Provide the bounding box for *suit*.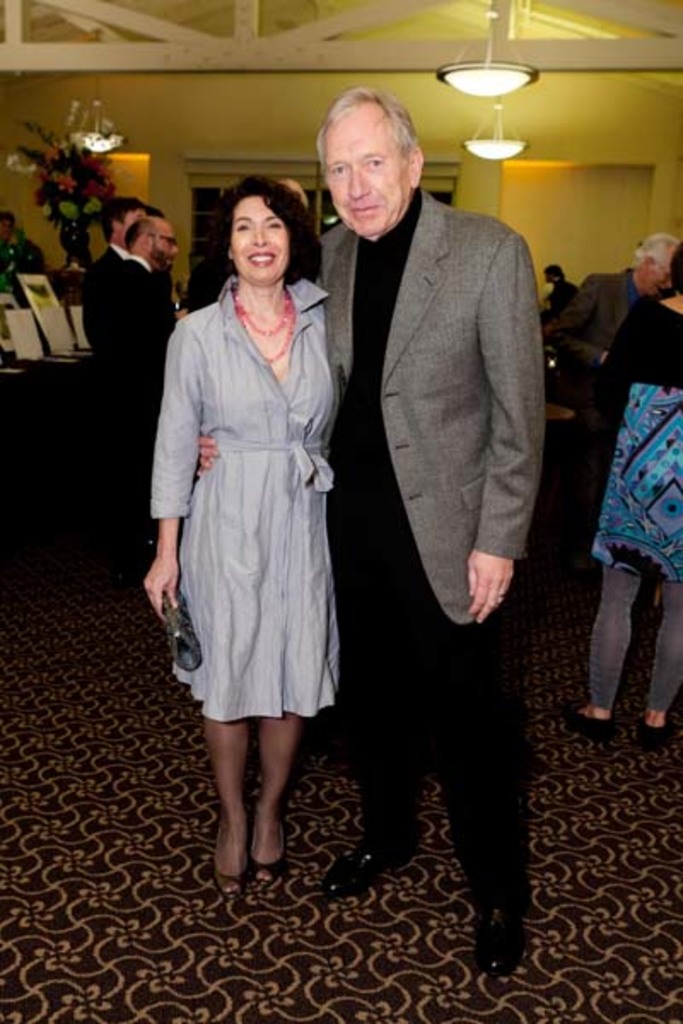
{"left": 301, "top": 104, "right": 550, "bottom": 896}.
